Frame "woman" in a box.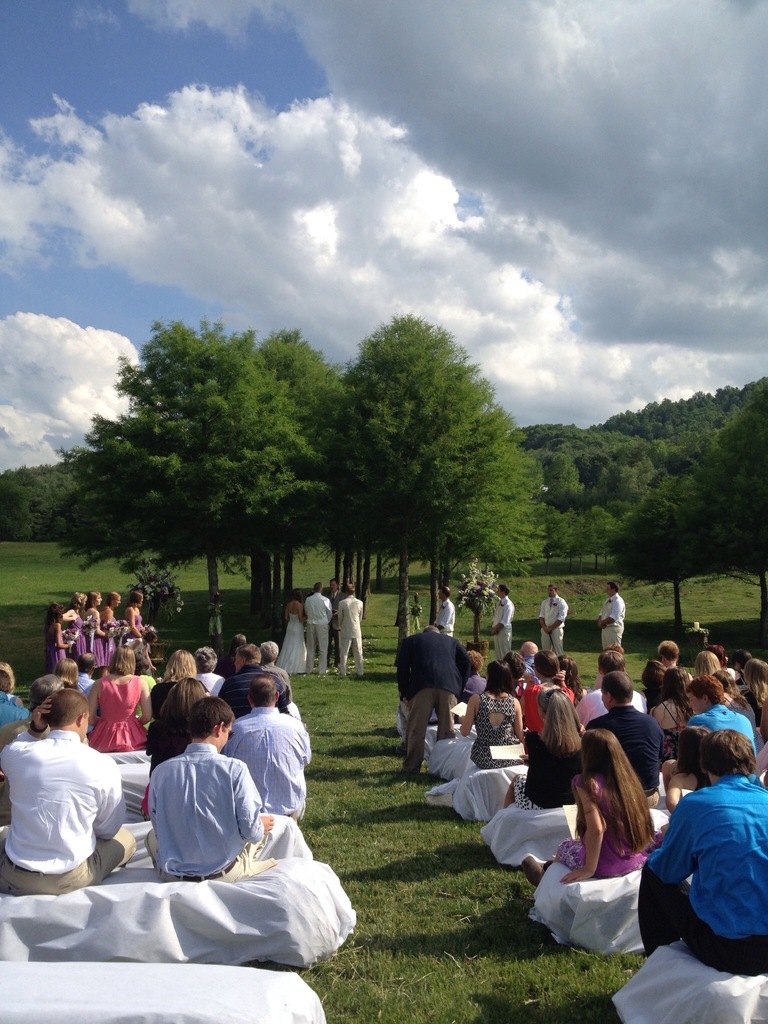
region(98, 591, 126, 682).
